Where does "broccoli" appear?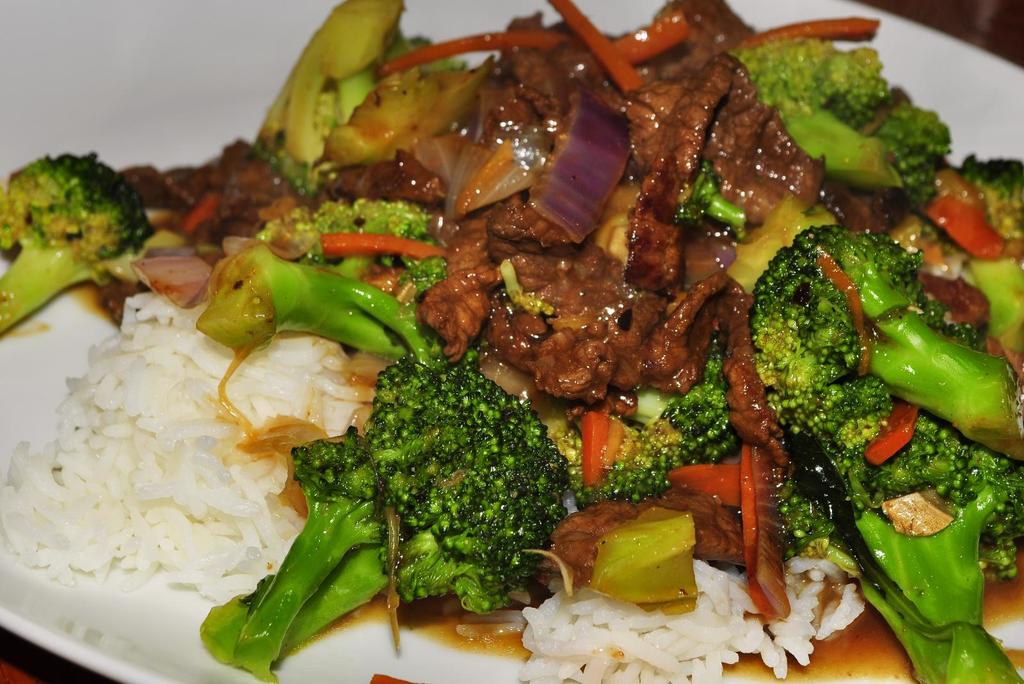
Appears at [x1=195, y1=351, x2=581, y2=683].
